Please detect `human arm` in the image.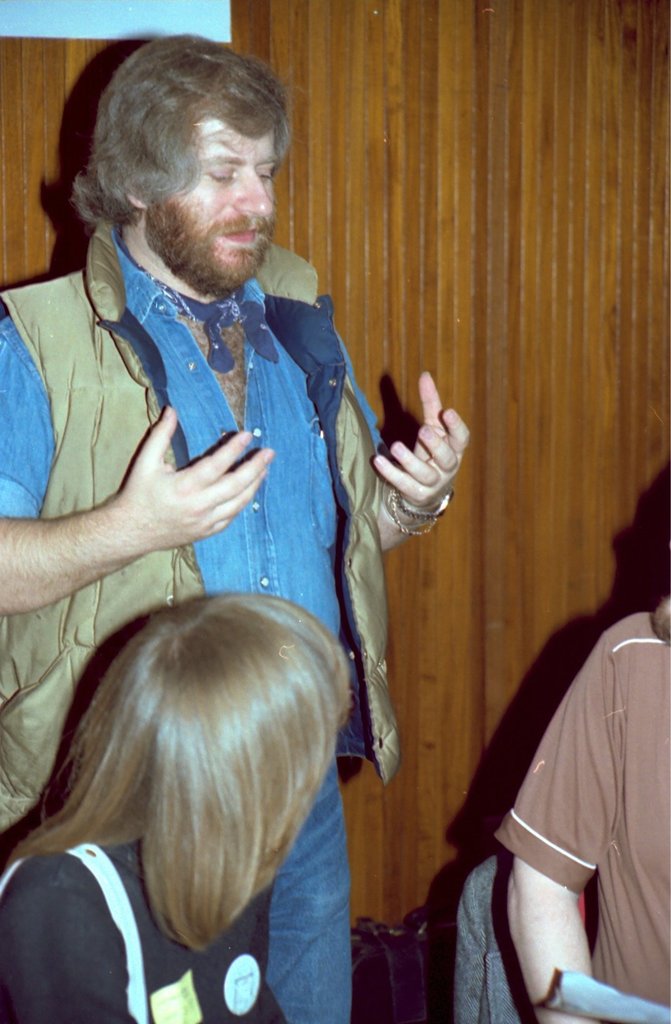
select_region(333, 323, 469, 557).
